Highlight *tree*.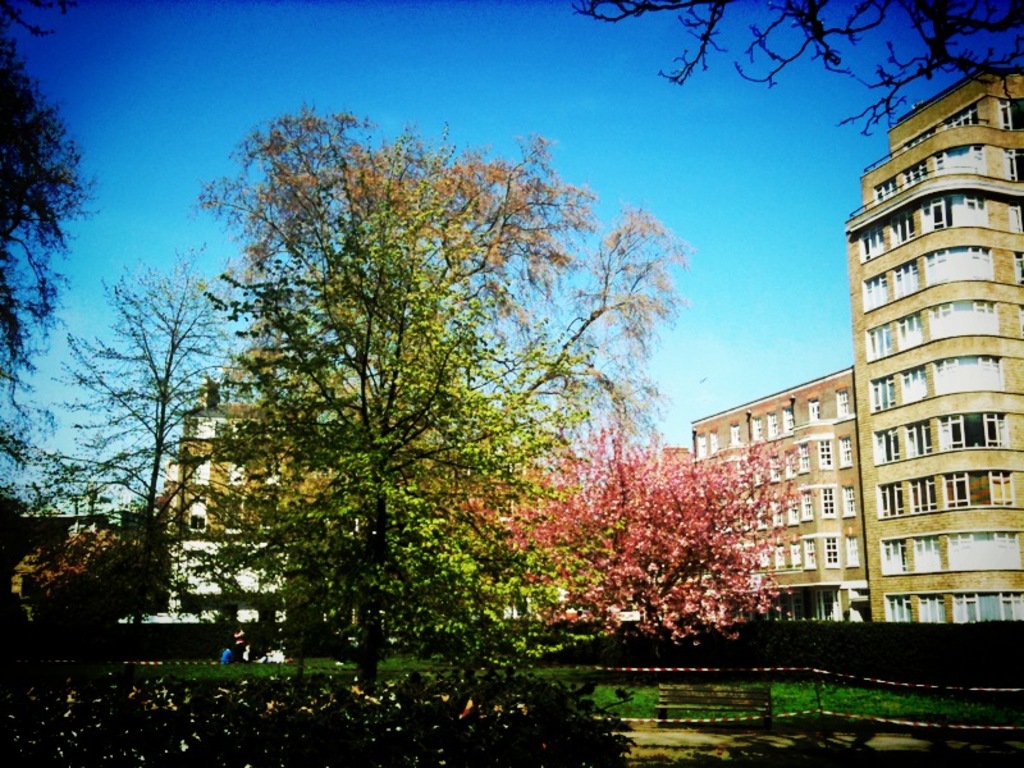
Highlighted region: <region>0, 0, 106, 431</region>.
